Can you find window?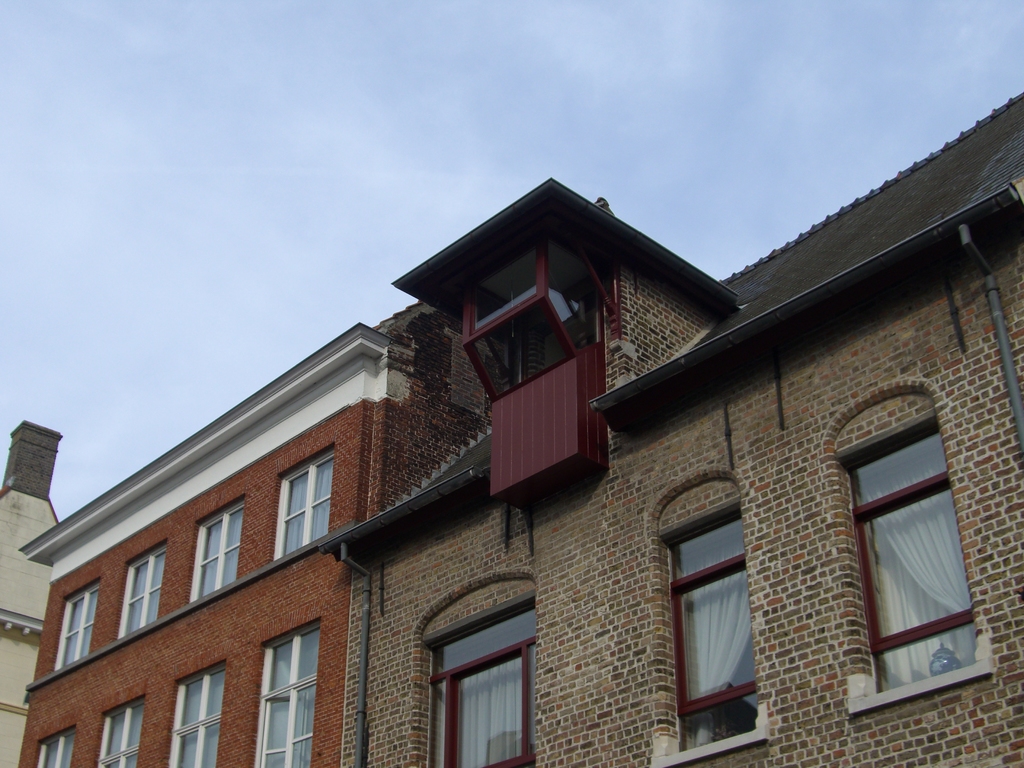
Yes, bounding box: crop(51, 579, 100, 668).
